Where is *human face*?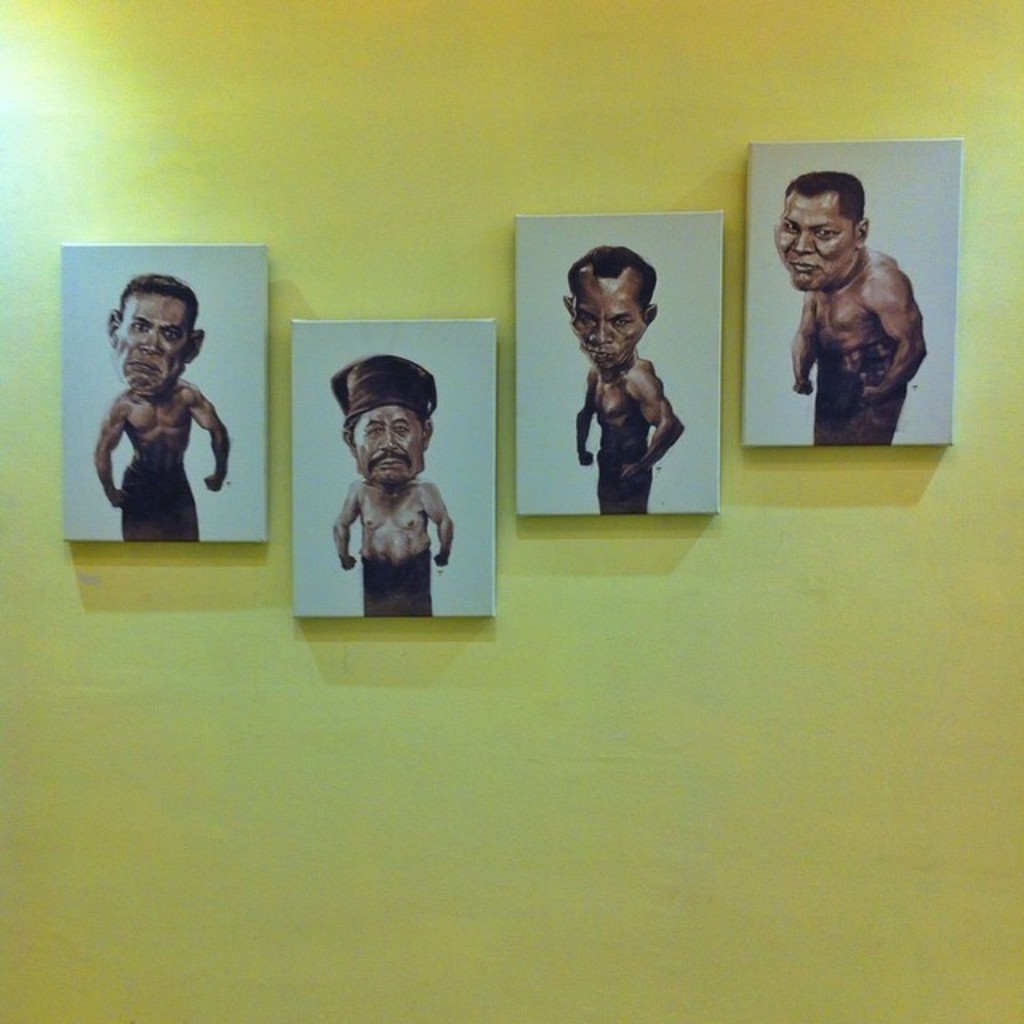
box=[115, 291, 190, 397].
